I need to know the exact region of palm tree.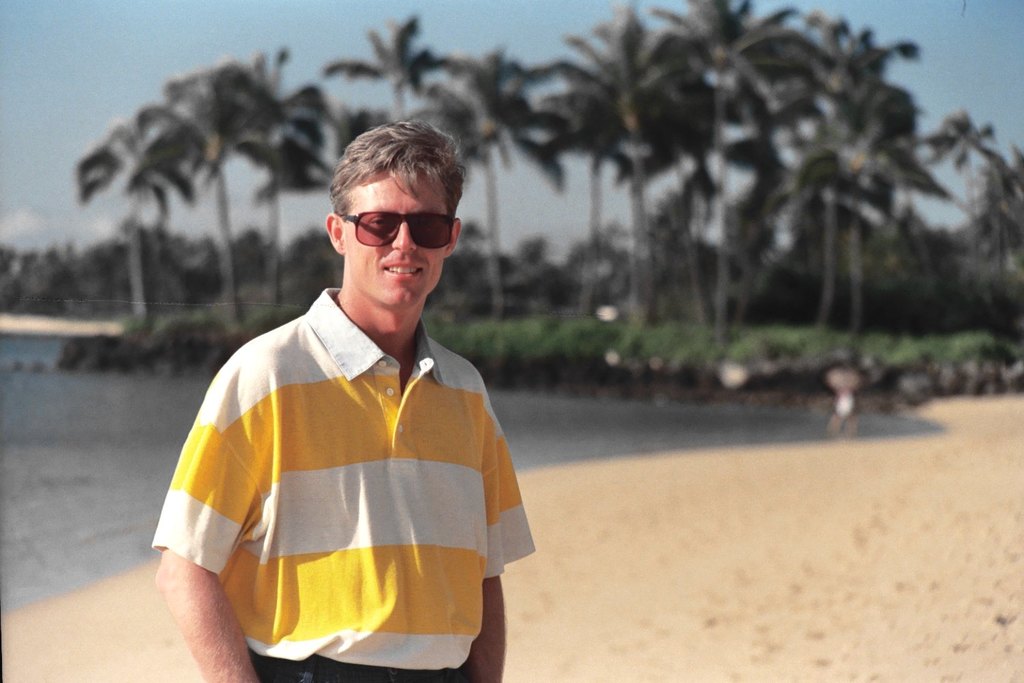
Region: 238, 43, 418, 322.
